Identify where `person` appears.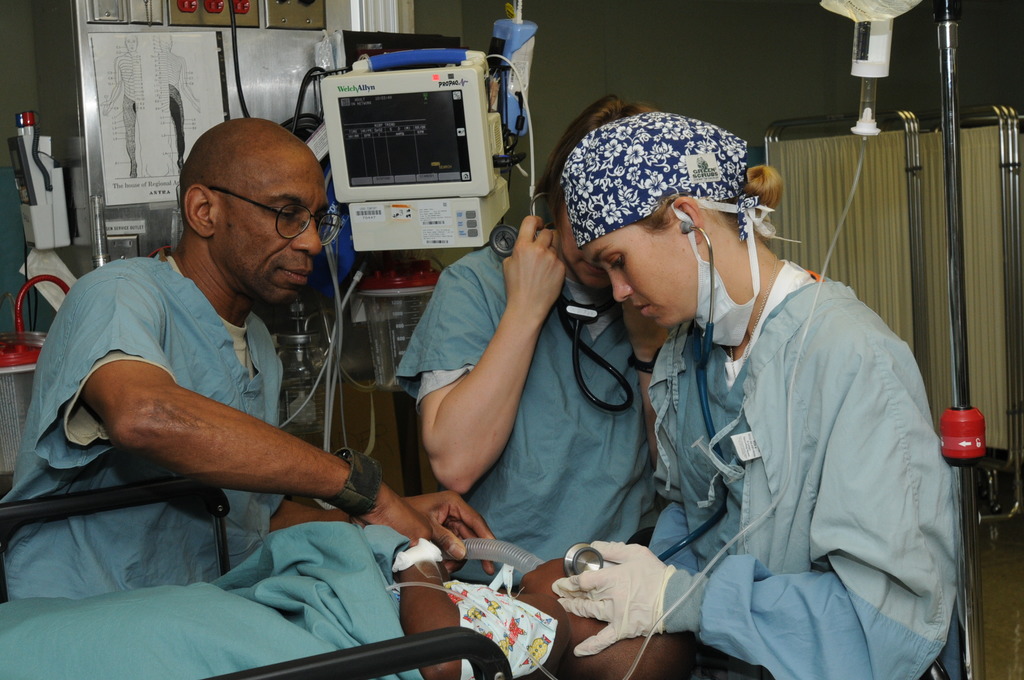
Appears at rect(392, 95, 673, 590).
